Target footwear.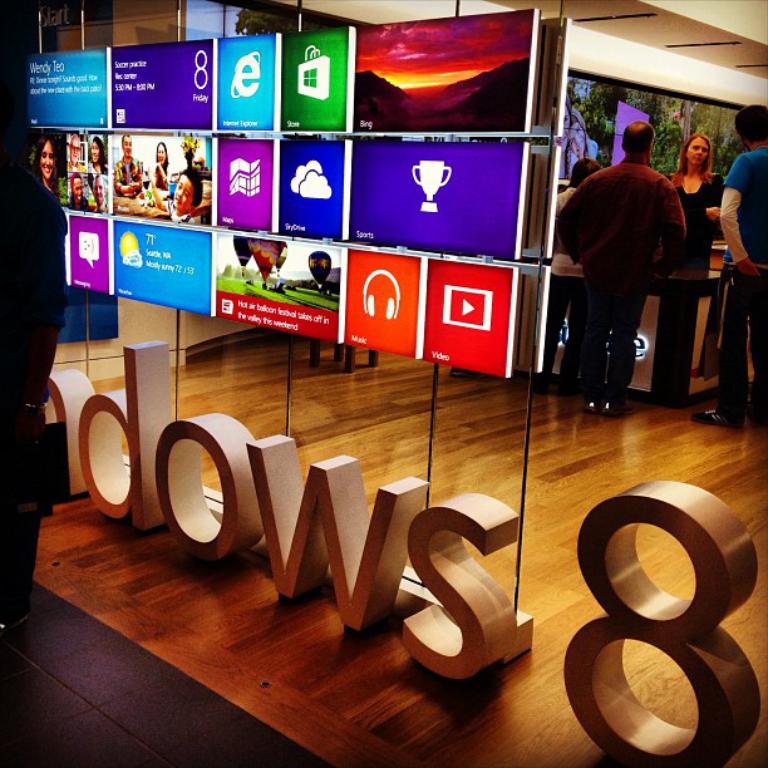
Target region: crop(600, 398, 636, 422).
